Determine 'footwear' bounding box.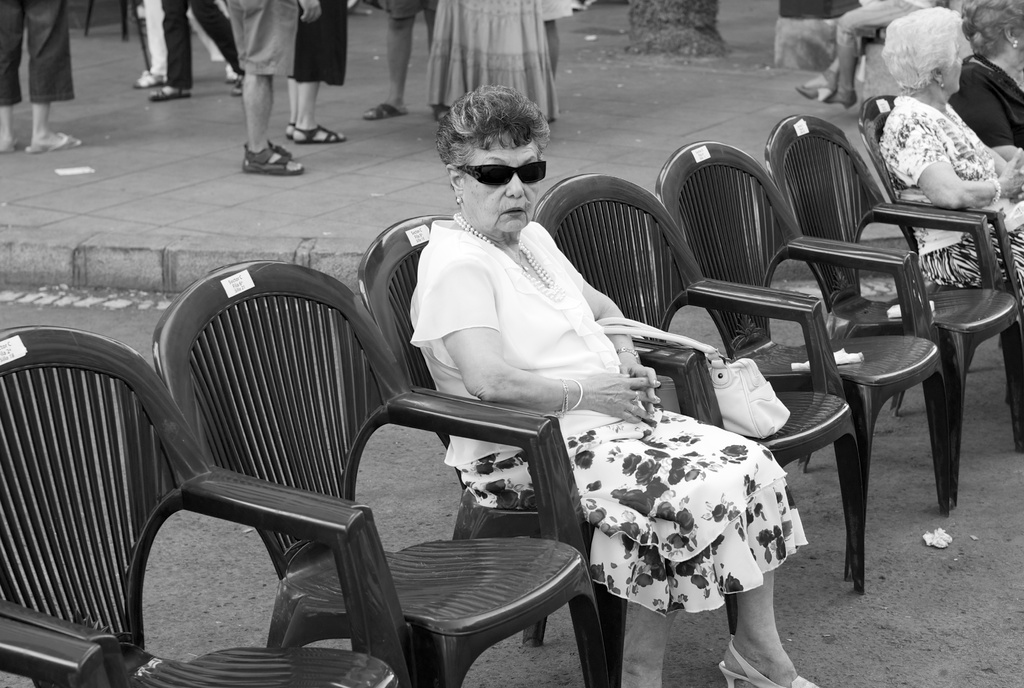
Determined: box(31, 125, 82, 156).
